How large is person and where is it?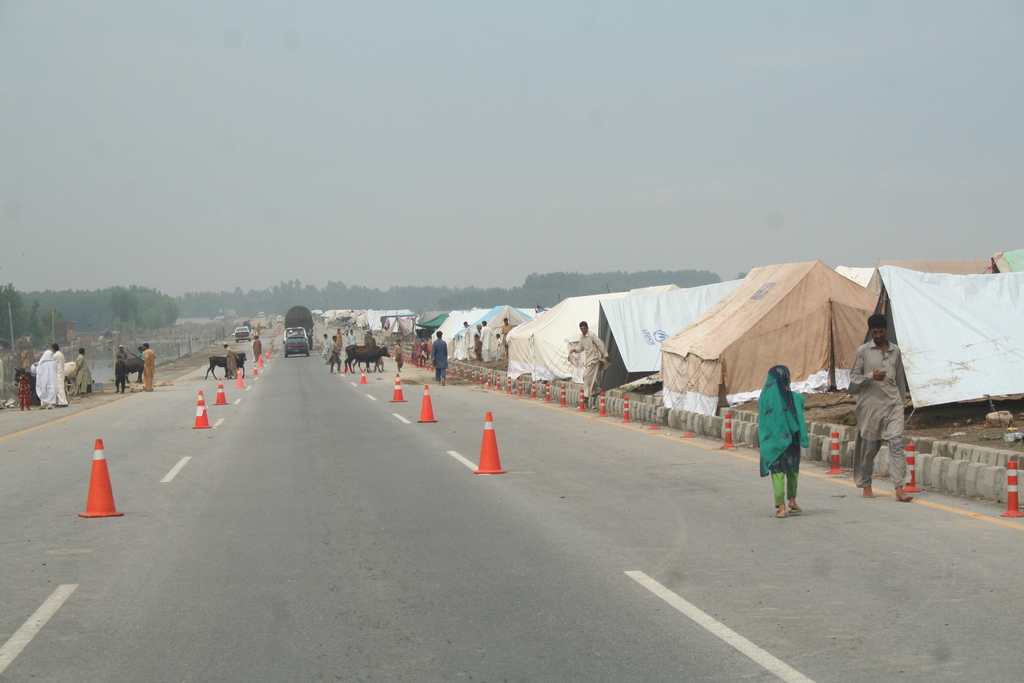
Bounding box: [left=76, top=342, right=95, bottom=399].
